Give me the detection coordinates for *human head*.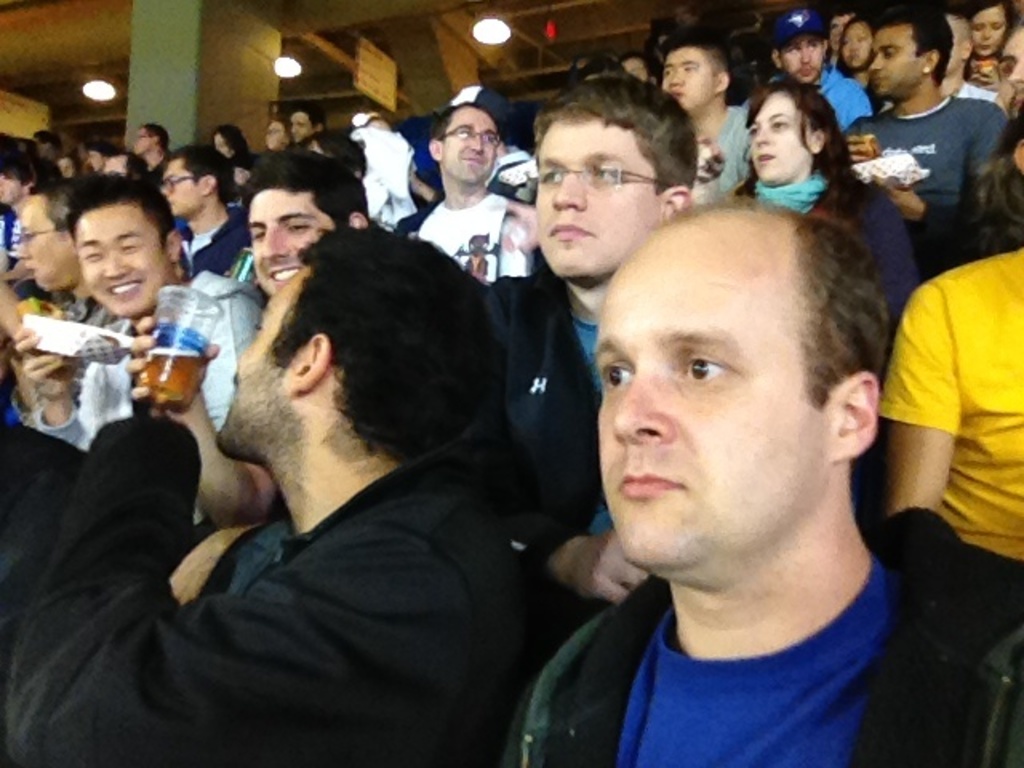
left=283, top=104, right=325, bottom=146.
